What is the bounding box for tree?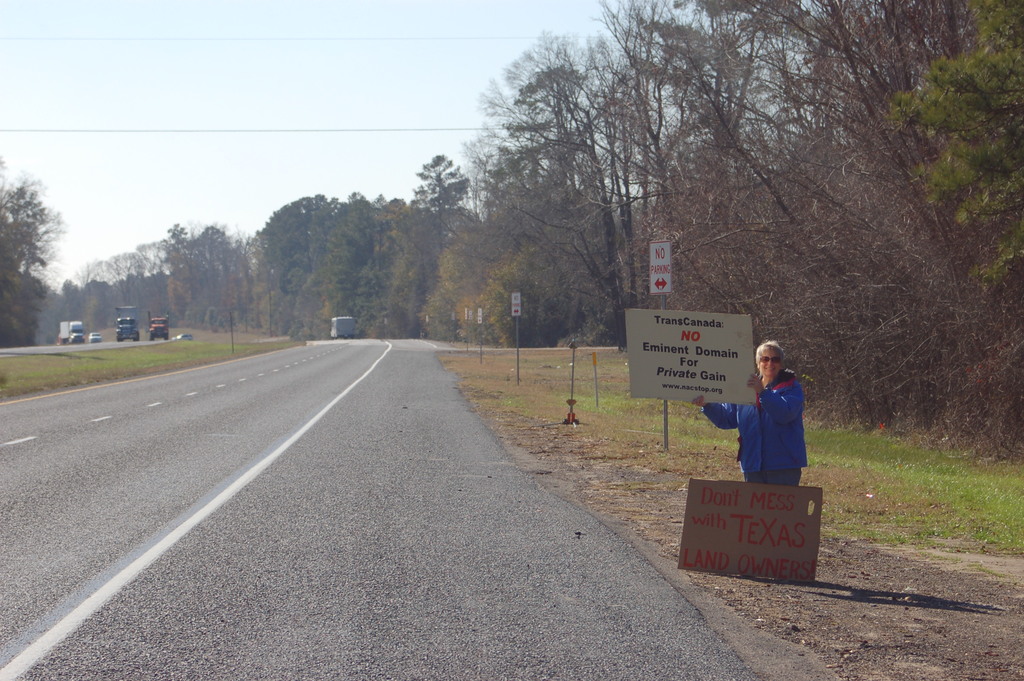
<region>0, 163, 65, 354</region>.
